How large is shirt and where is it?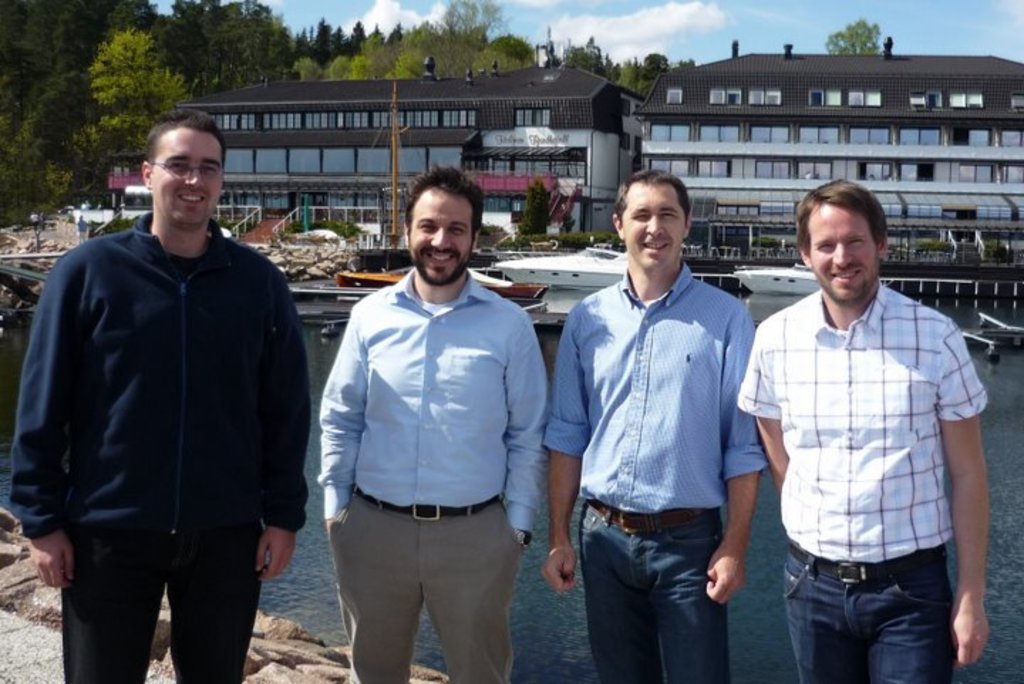
Bounding box: (left=735, top=287, right=990, bottom=566).
